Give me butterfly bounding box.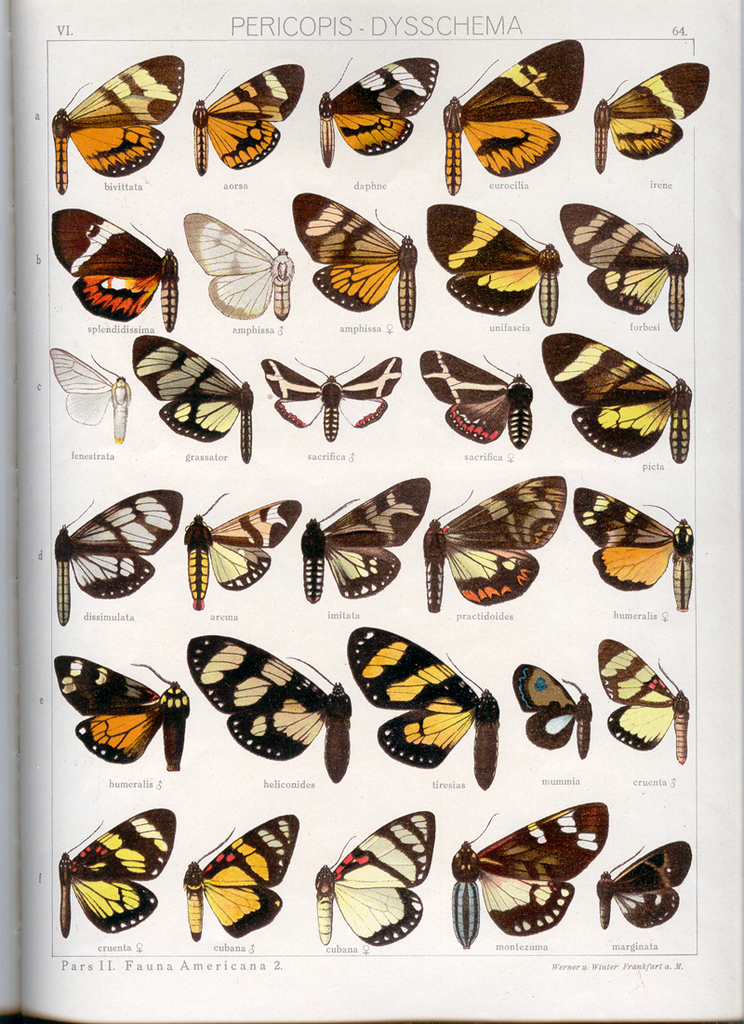
312,808,435,945.
